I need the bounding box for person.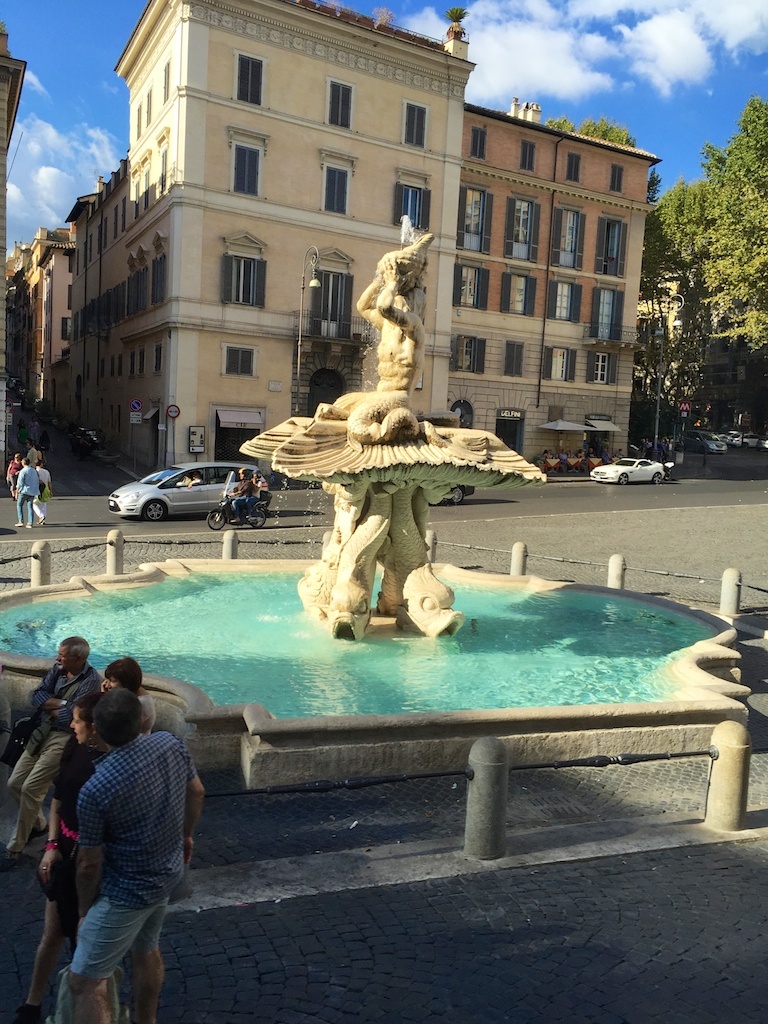
Here it is: <box>256,474,267,488</box>.
